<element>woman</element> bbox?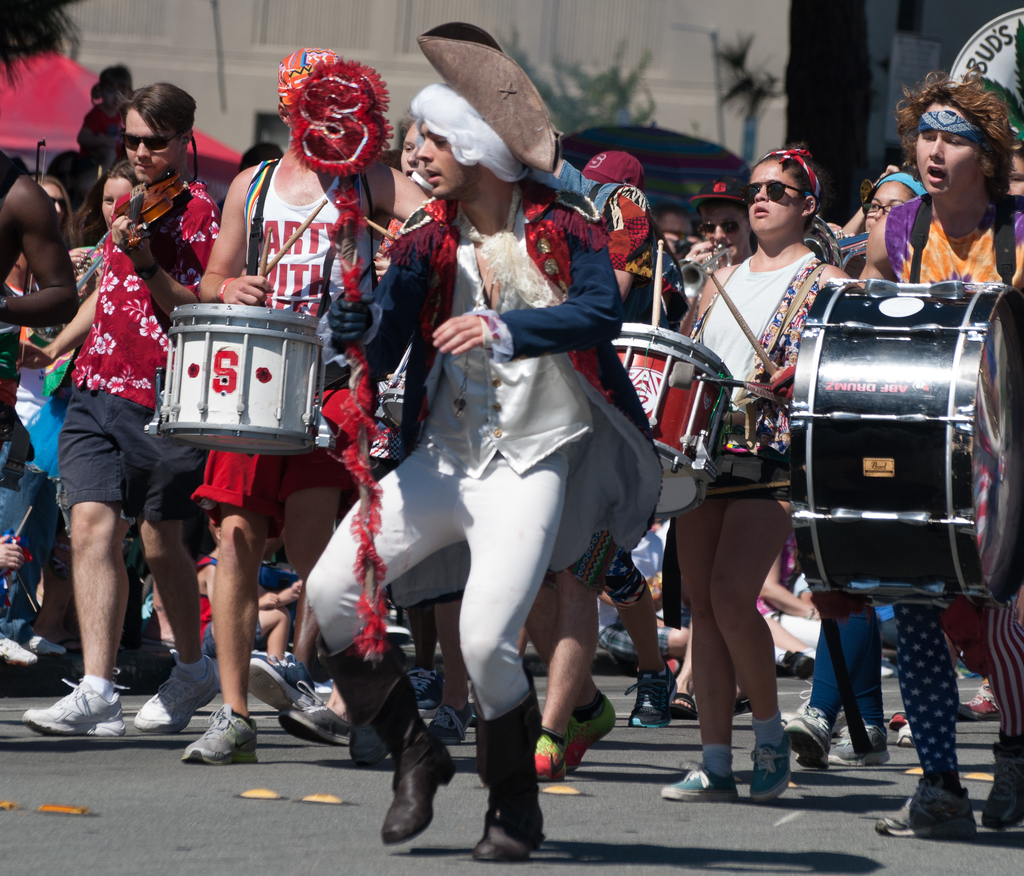
(654,149,851,793)
